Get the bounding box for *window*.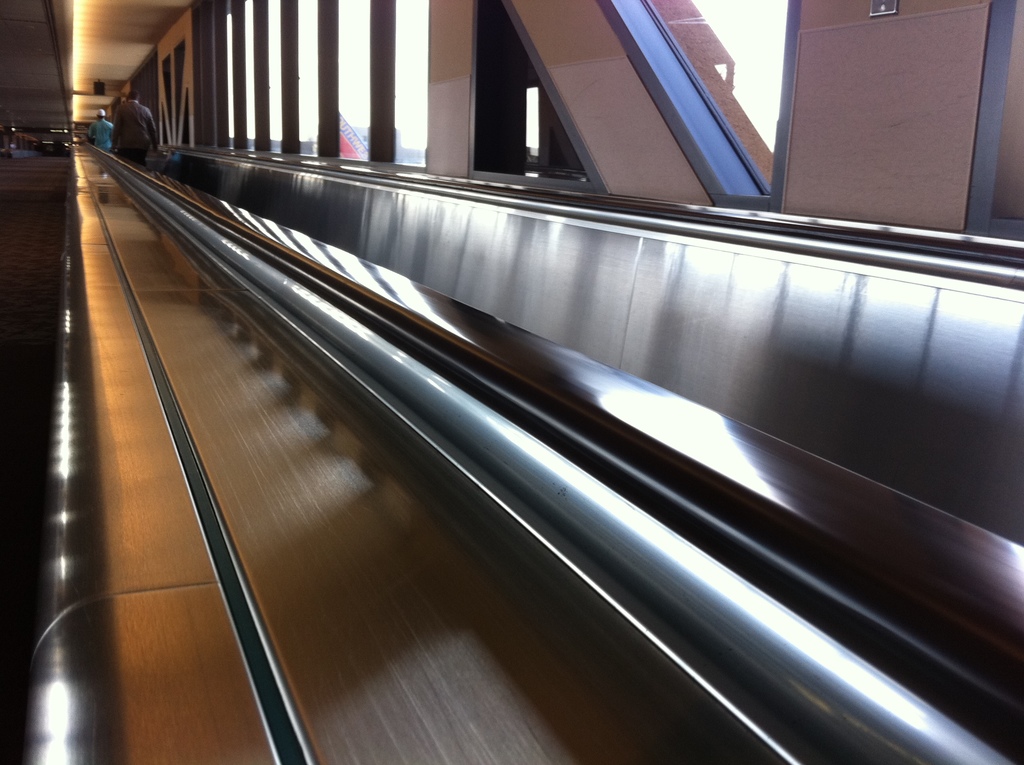
(left=609, top=0, right=796, bottom=202).
